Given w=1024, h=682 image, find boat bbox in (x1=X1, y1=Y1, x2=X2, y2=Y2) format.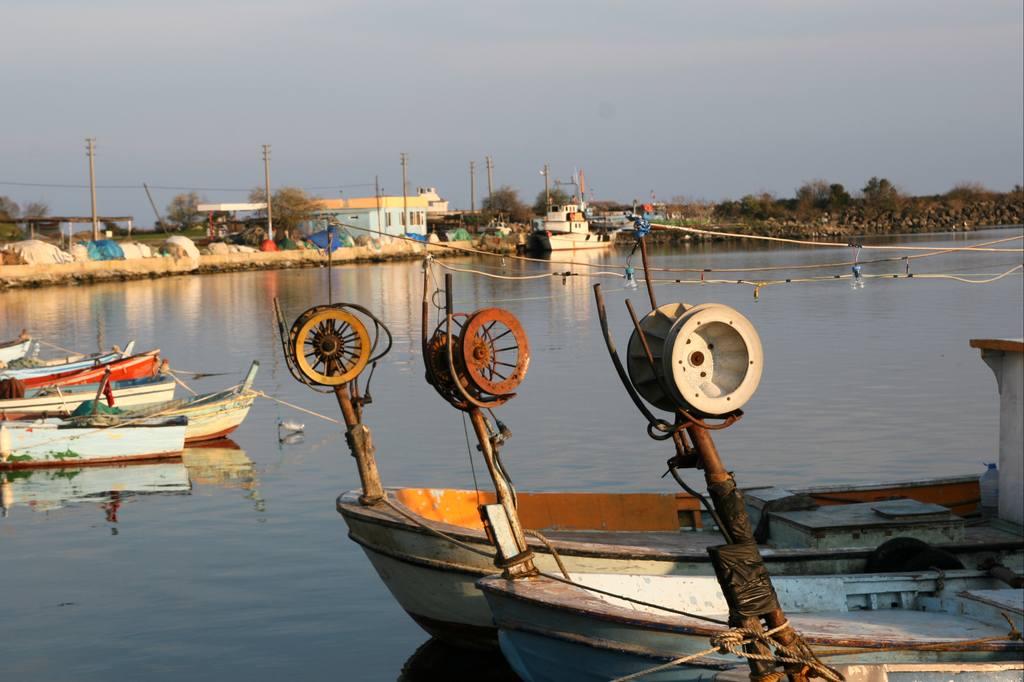
(x1=278, y1=374, x2=878, y2=656).
